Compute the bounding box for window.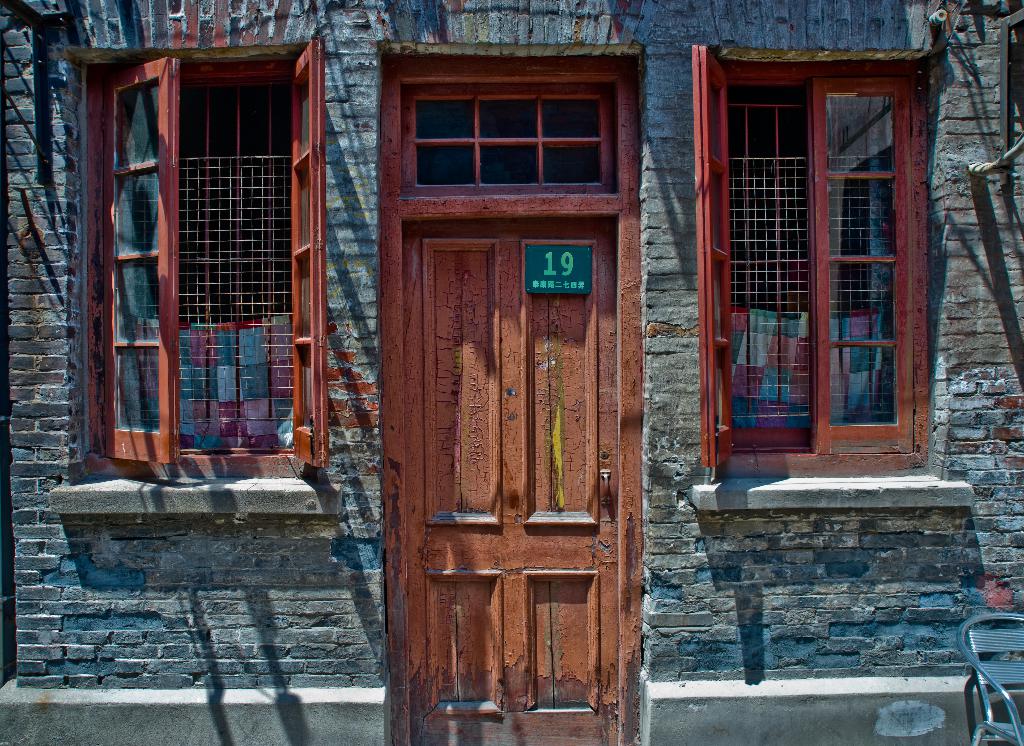
bbox=[86, 53, 338, 482].
